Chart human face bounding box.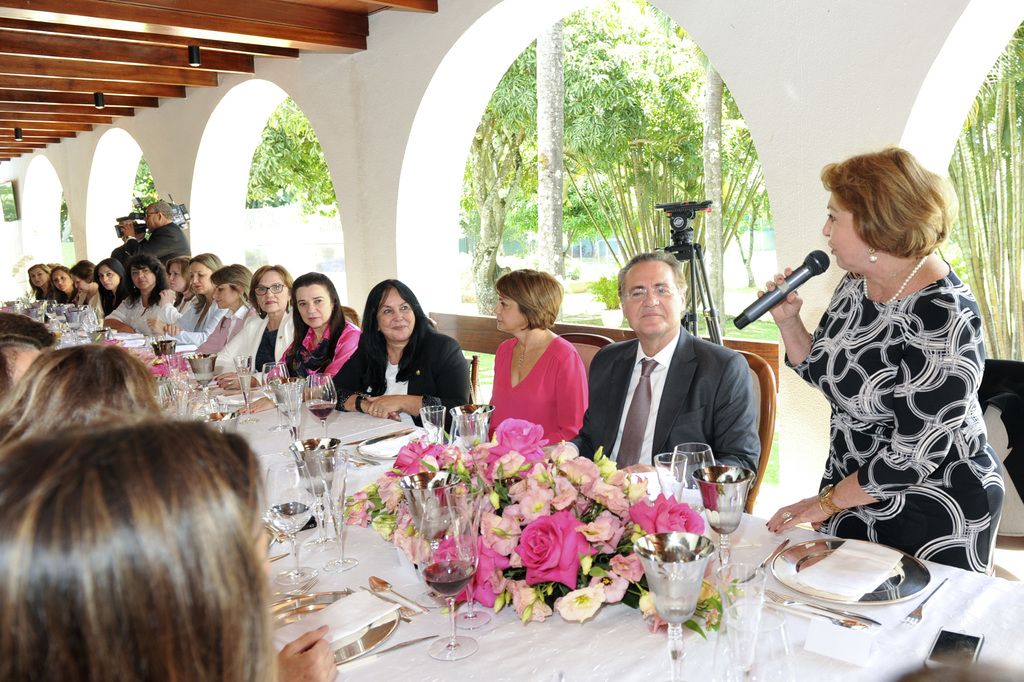
Charted: {"x1": 378, "y1": 287, "x2": 414, "y2": 338}.
